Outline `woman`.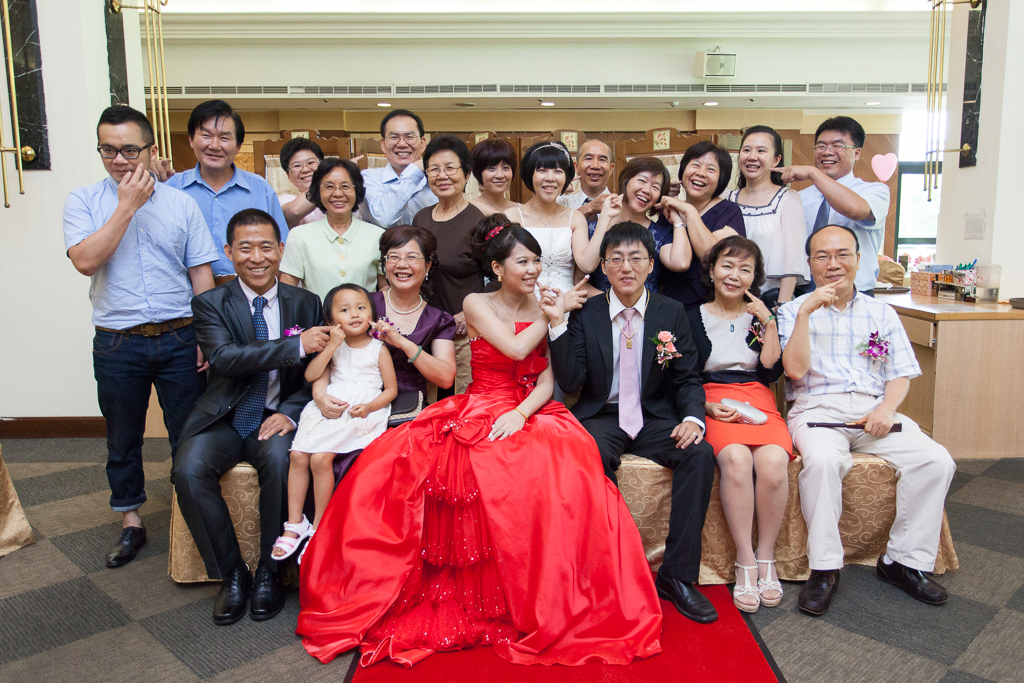
Outline: (326, 234, 465, 481).
